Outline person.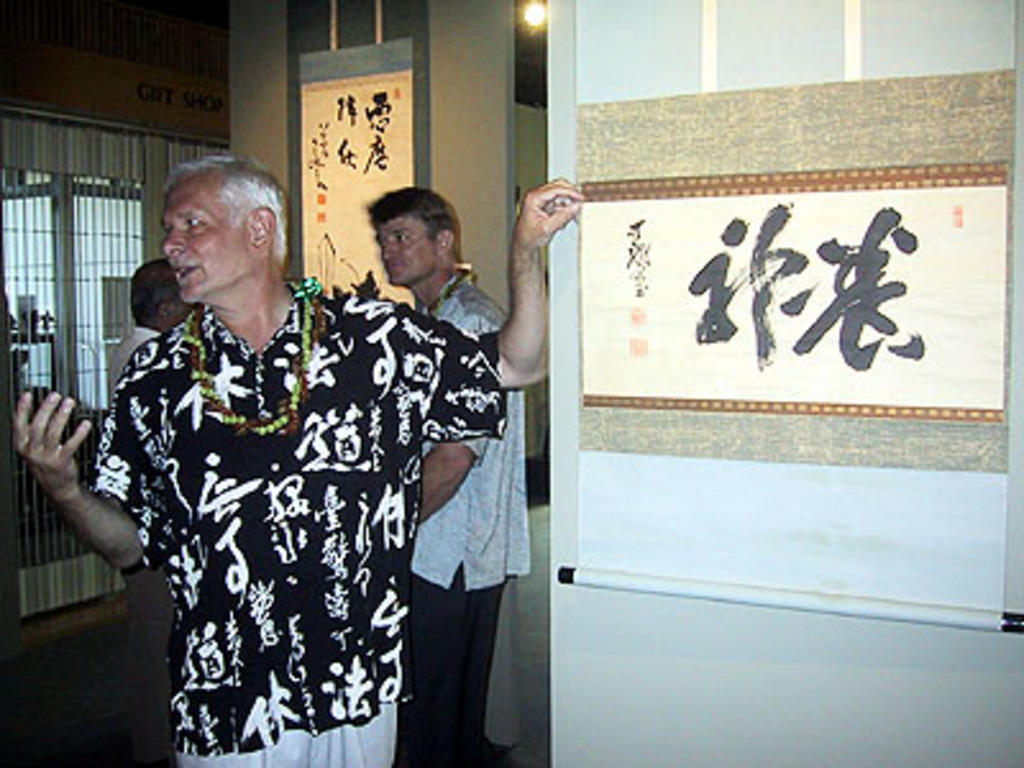
Outline: 113/256/205/763.
